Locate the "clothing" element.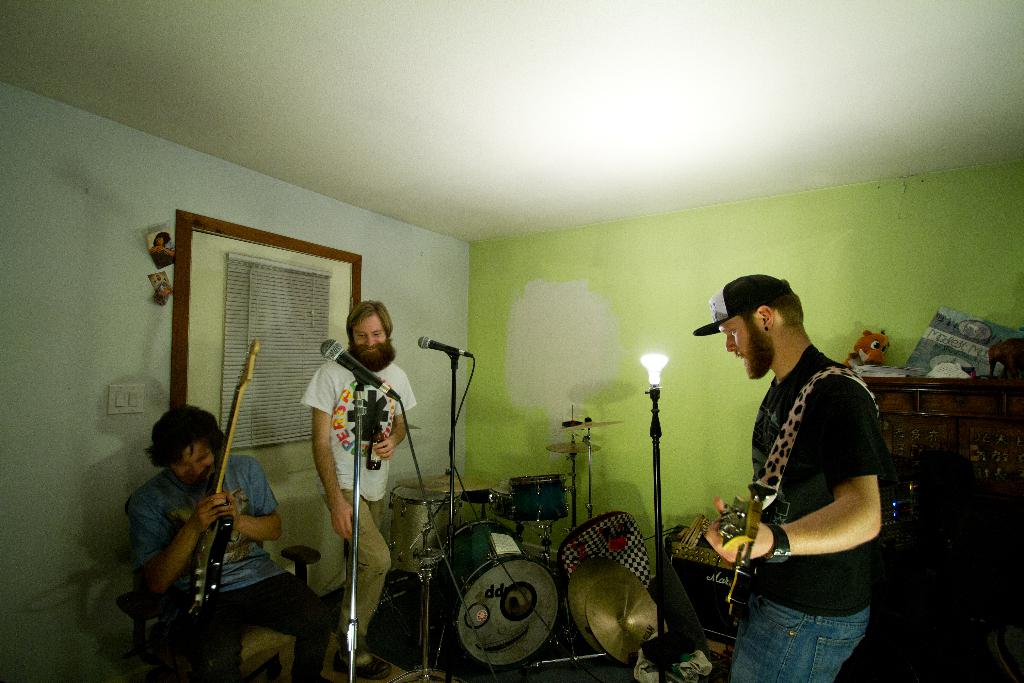
Element bbox: [126, 448, 330, 682].
